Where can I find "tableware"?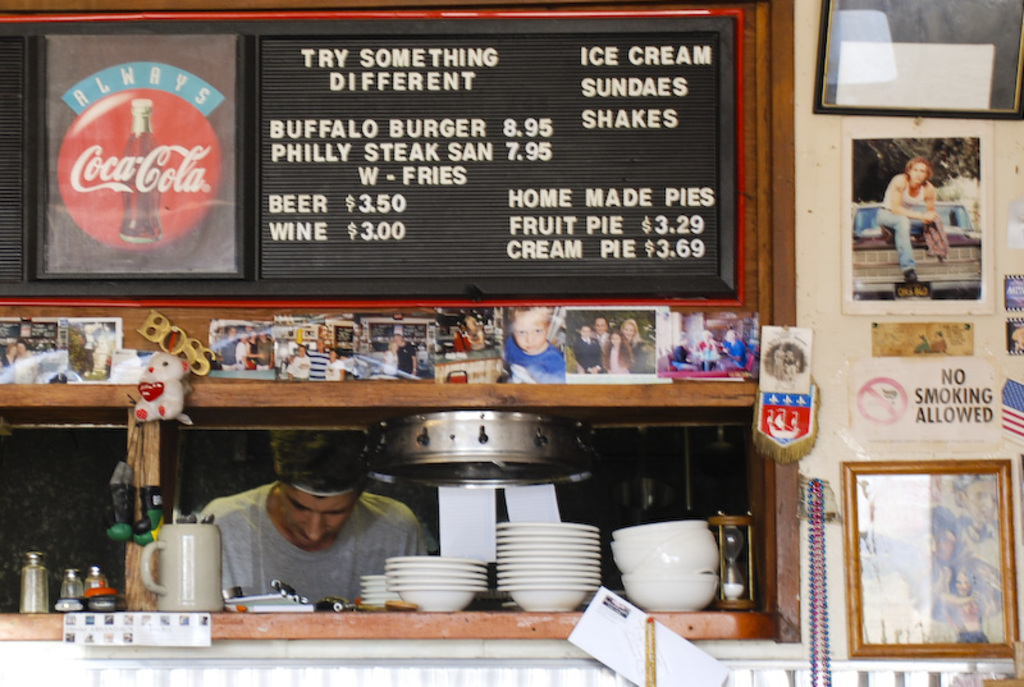
You can find it at pyautogui.locateOnScreen(708, 513, 762, 612).
